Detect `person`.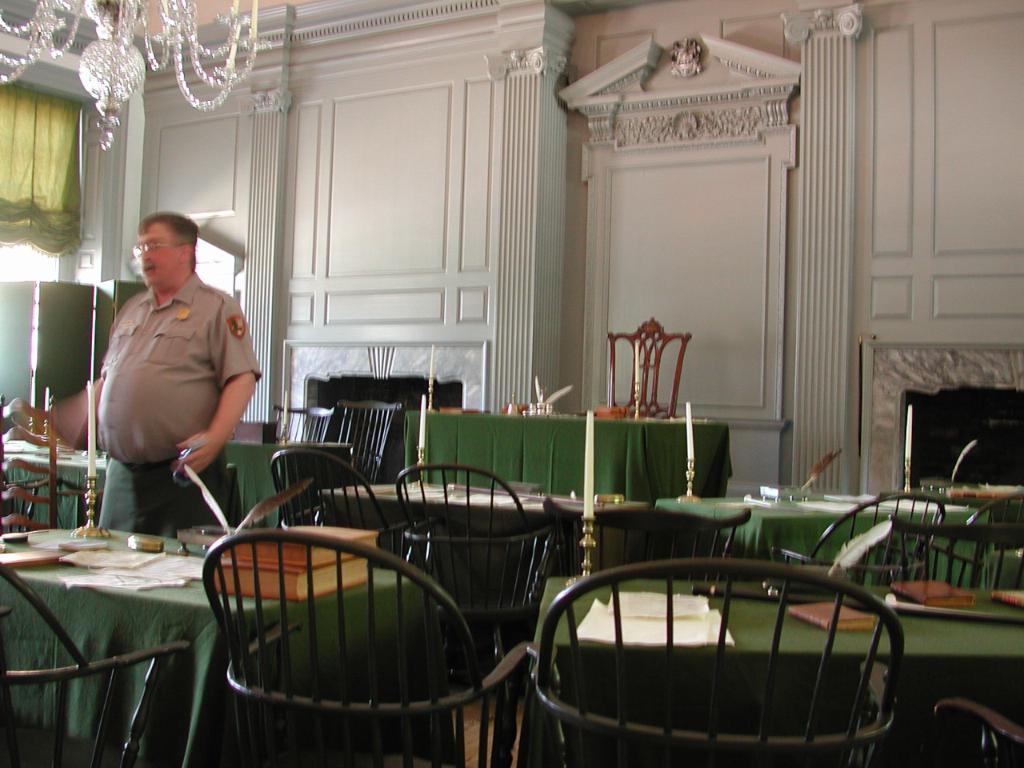
Detected at <box>96,210,262,536</box>.
